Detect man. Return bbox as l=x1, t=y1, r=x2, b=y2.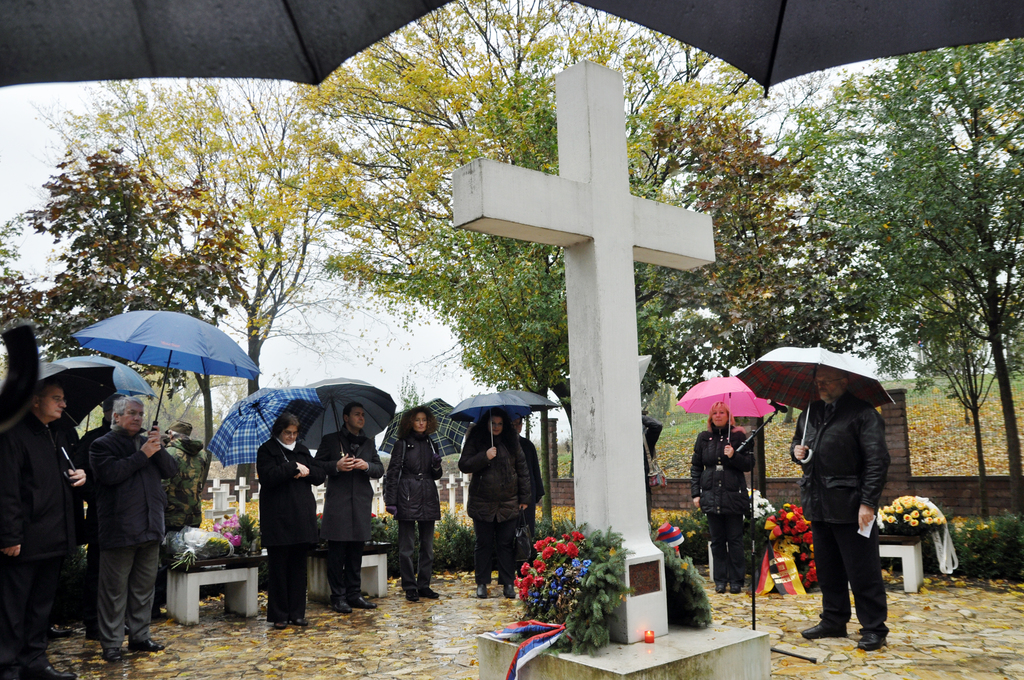
l=80, t=394, r=130, b=640.
